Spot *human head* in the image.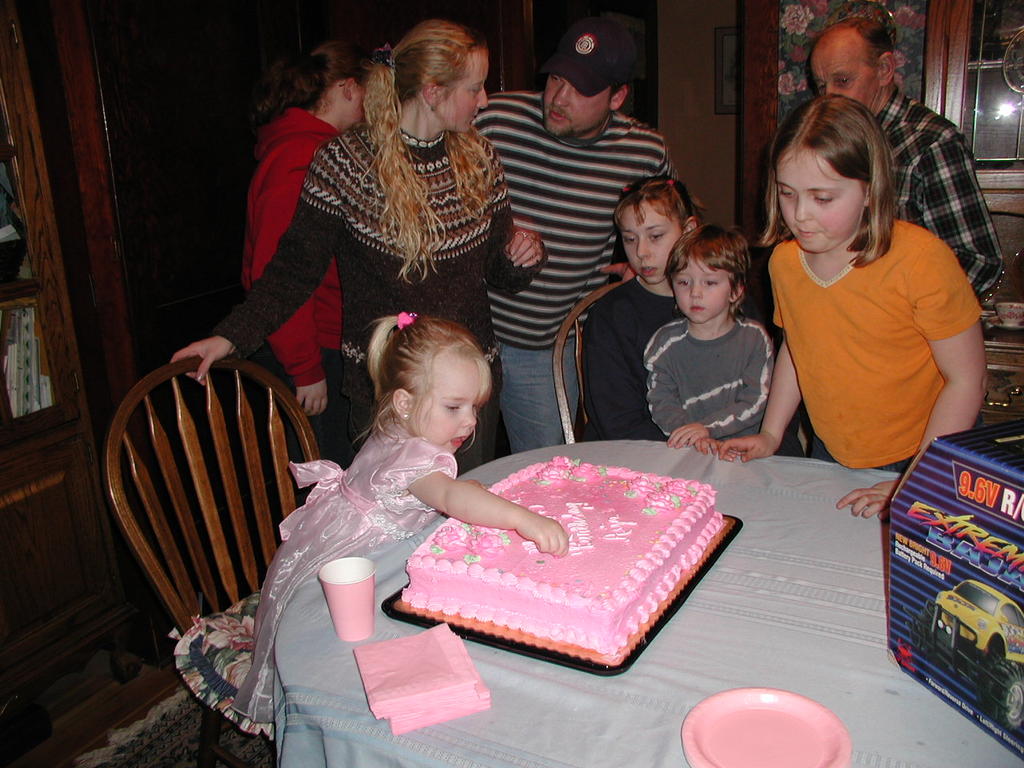
*human head* found at box(762, 94, 910, 249).
